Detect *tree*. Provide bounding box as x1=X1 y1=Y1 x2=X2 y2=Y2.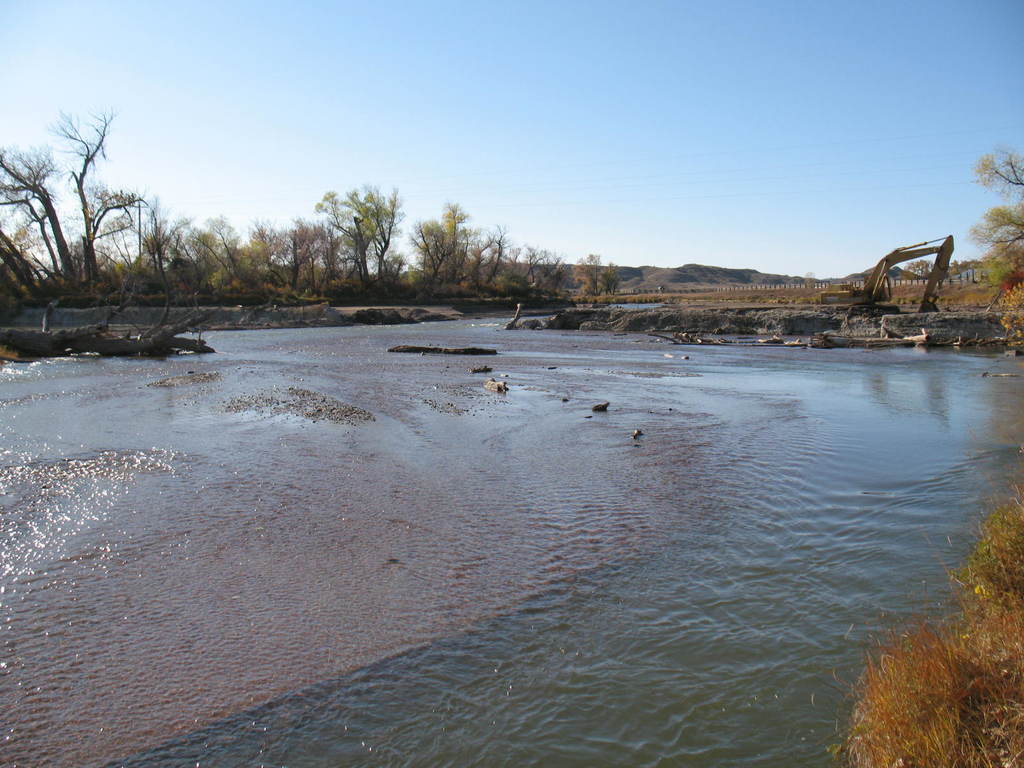
x1=961 y1=150 x2=1023 y2=317.
